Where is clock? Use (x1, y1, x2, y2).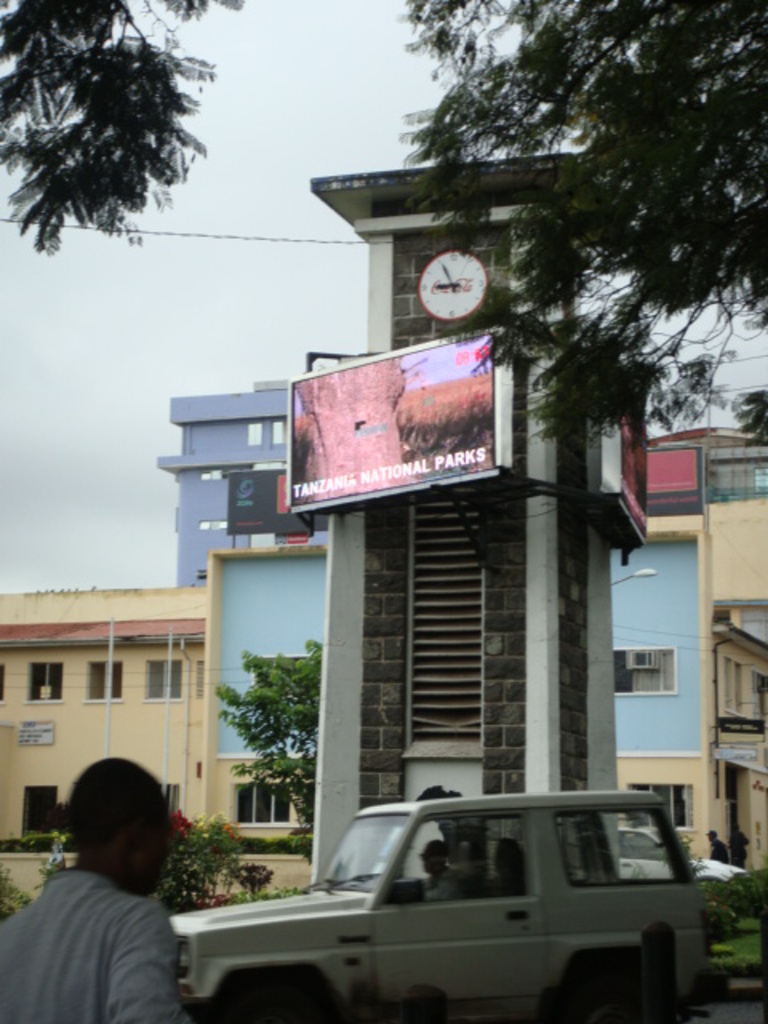
(413, 237, 499, 315).
